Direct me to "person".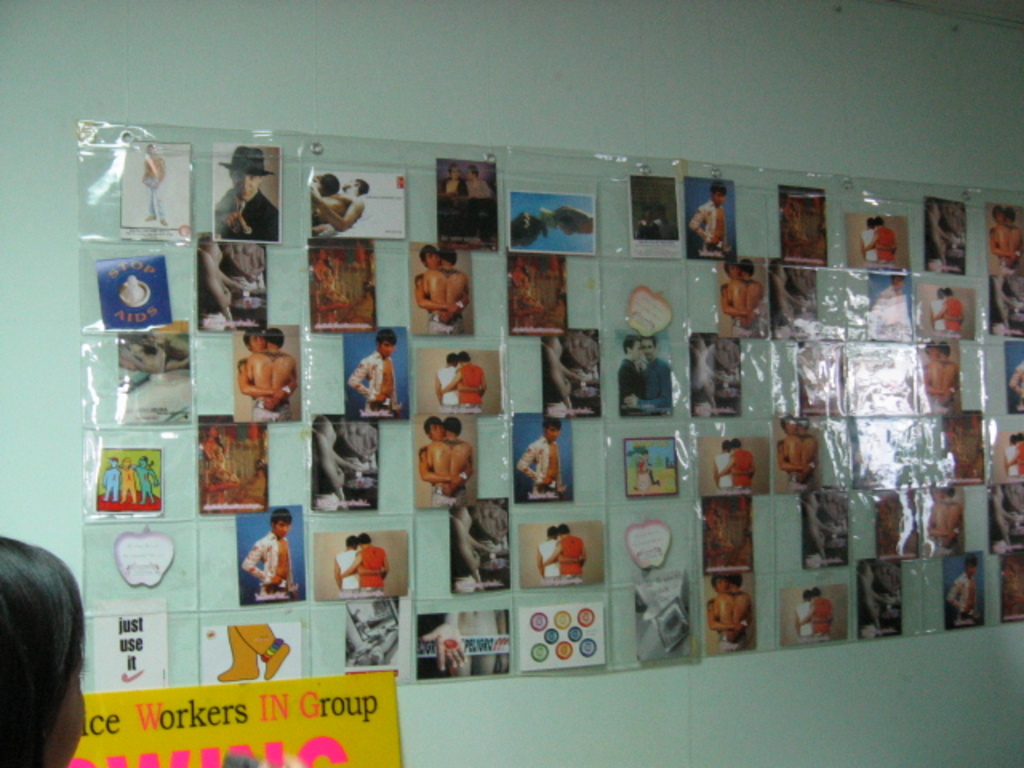
Direction: region(427, 350, 464, 411).
